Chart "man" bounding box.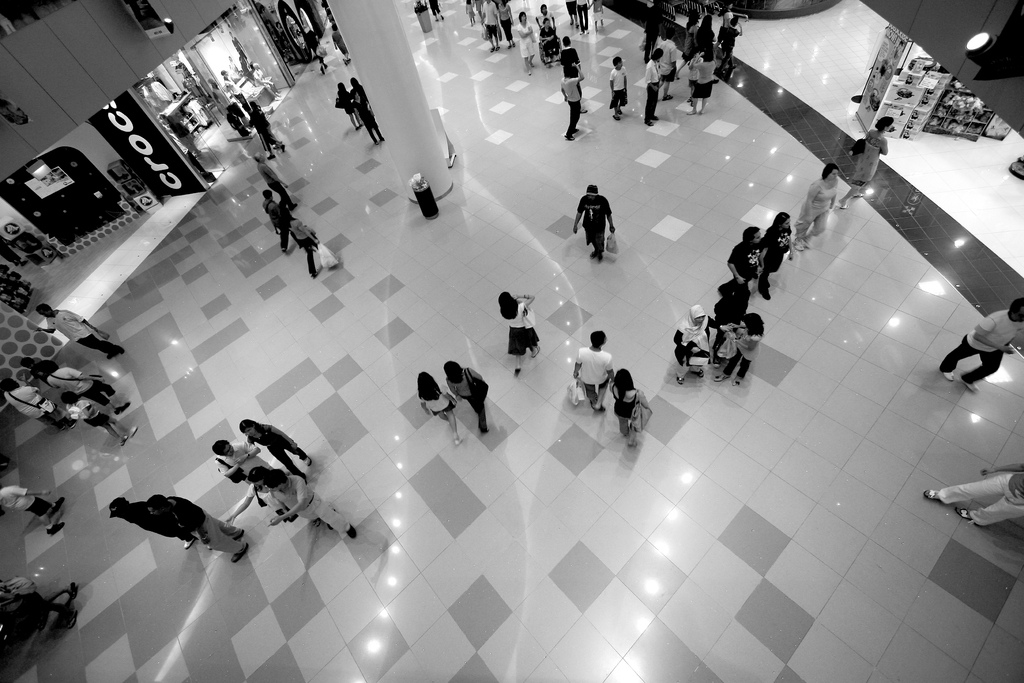
Charted: 938, 296, 1023, 392.
